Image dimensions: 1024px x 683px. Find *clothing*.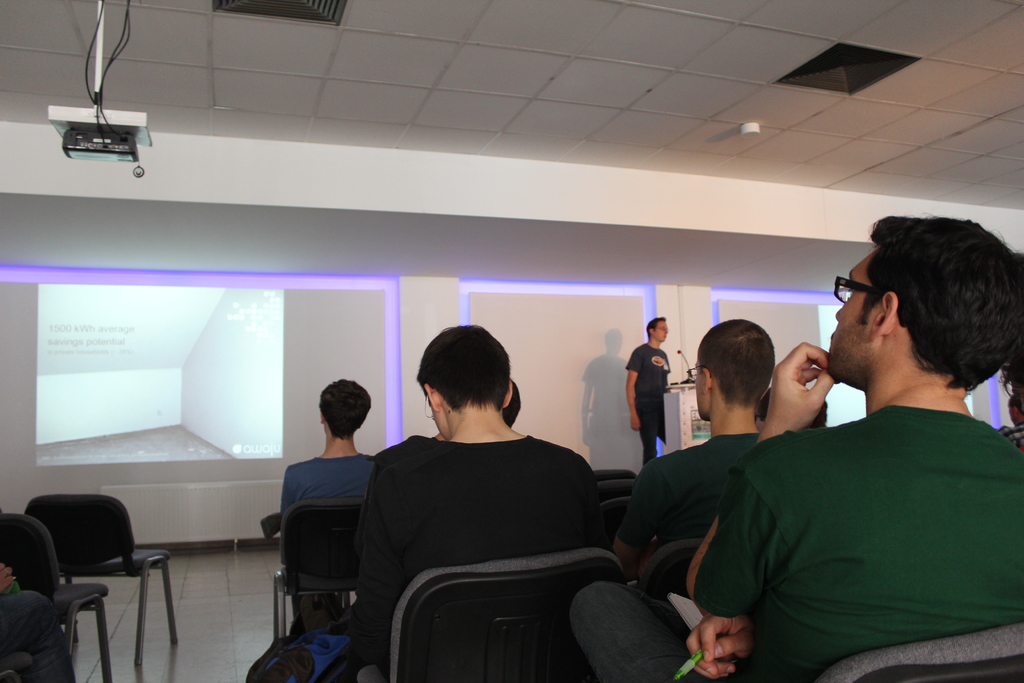
281:459:374:611.
